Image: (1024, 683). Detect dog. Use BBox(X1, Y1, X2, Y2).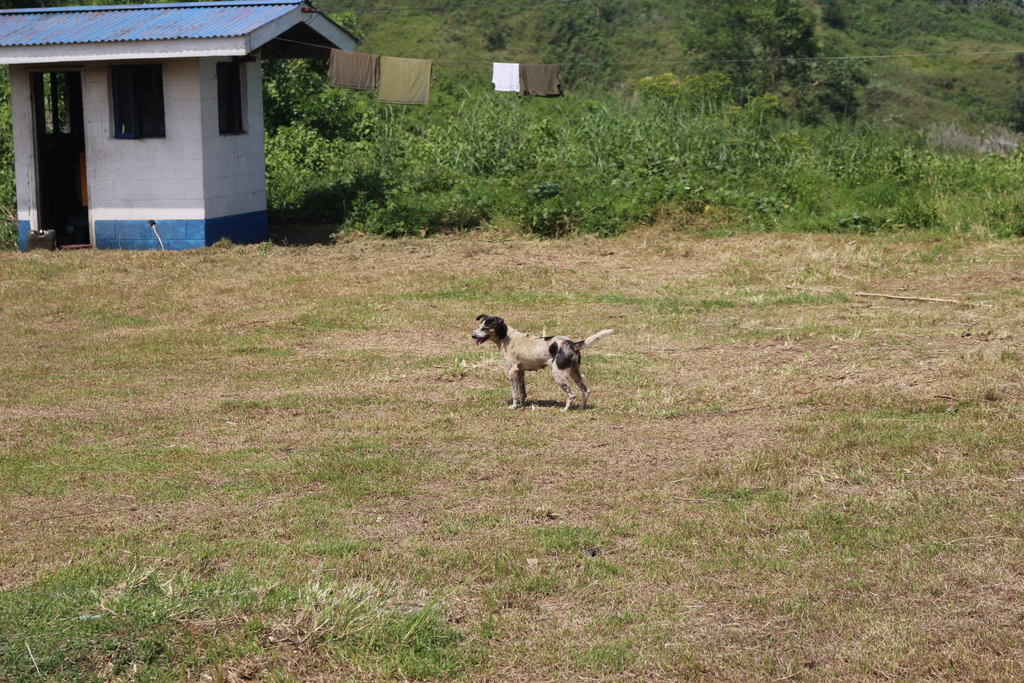
BBox(467, 310, 616, 411).
